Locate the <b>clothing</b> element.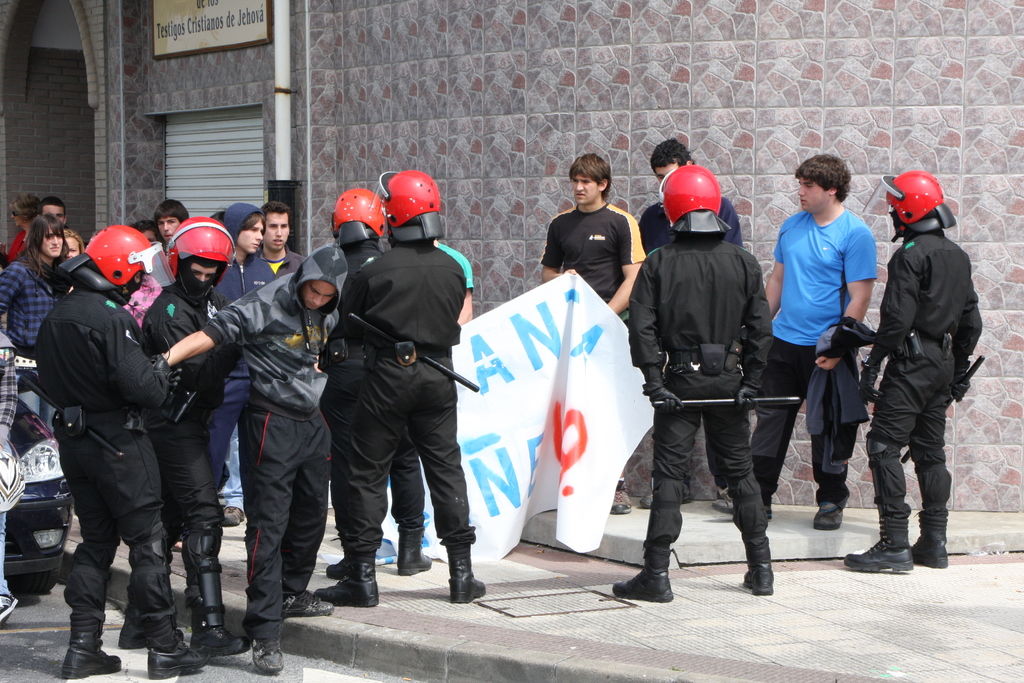
Element bbox: [222, 205, 261, 240].
